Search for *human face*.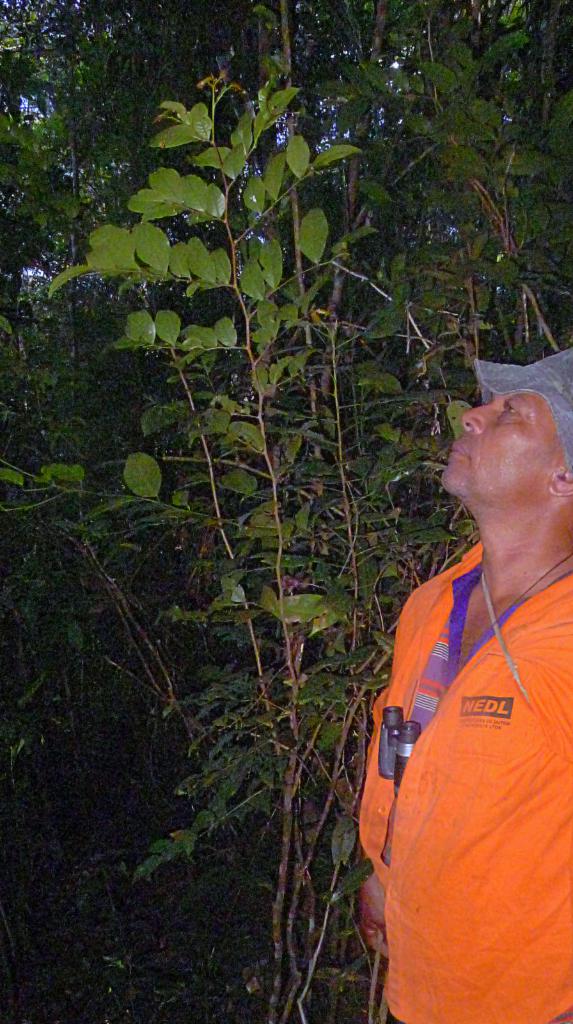
Found at <region>442, 388, 549, 502</region>.
